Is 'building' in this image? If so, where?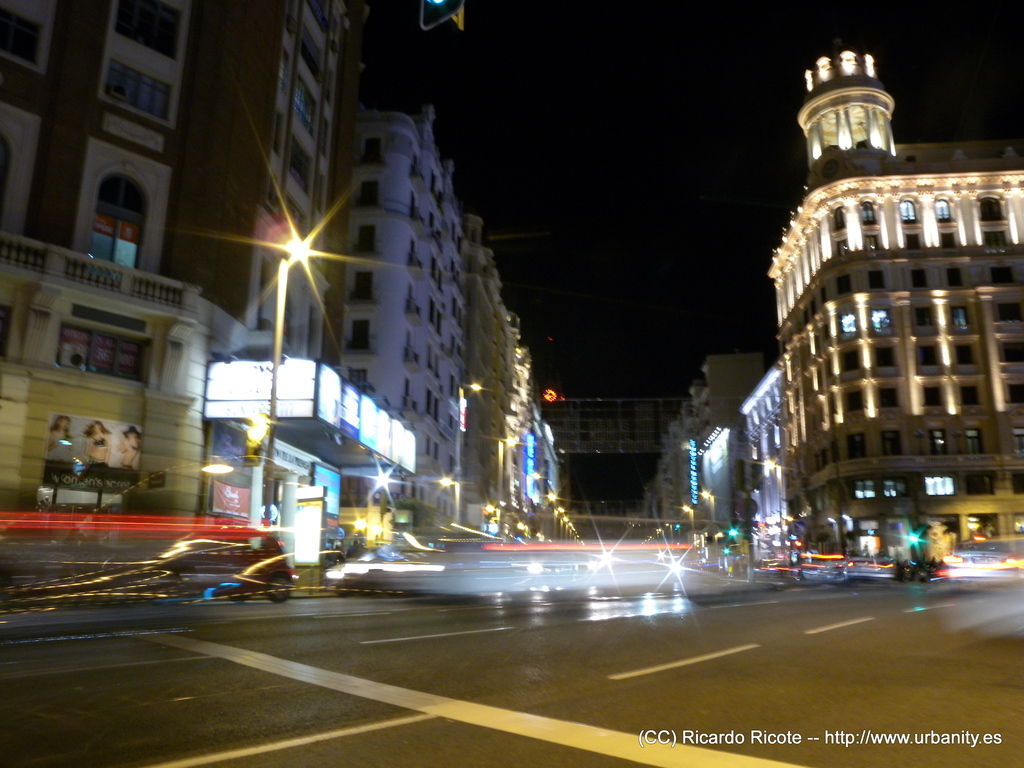
Yes, at <region>346, 96, 463, 529</region>.
